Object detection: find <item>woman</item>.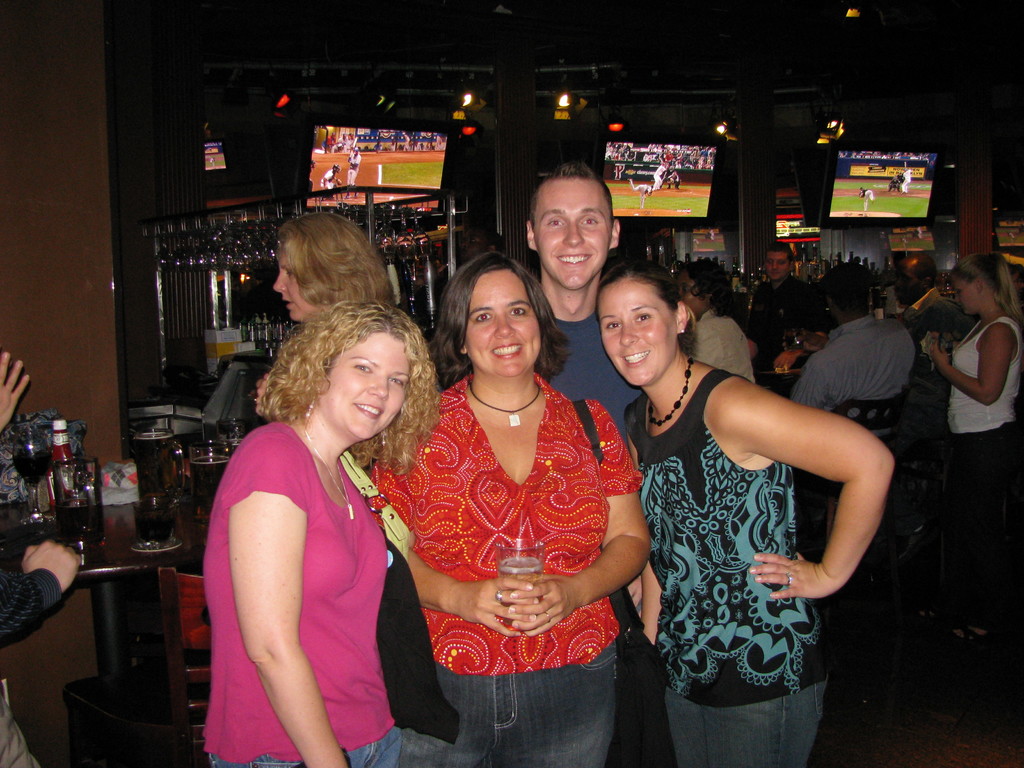
(593, 255, 891, 767).
